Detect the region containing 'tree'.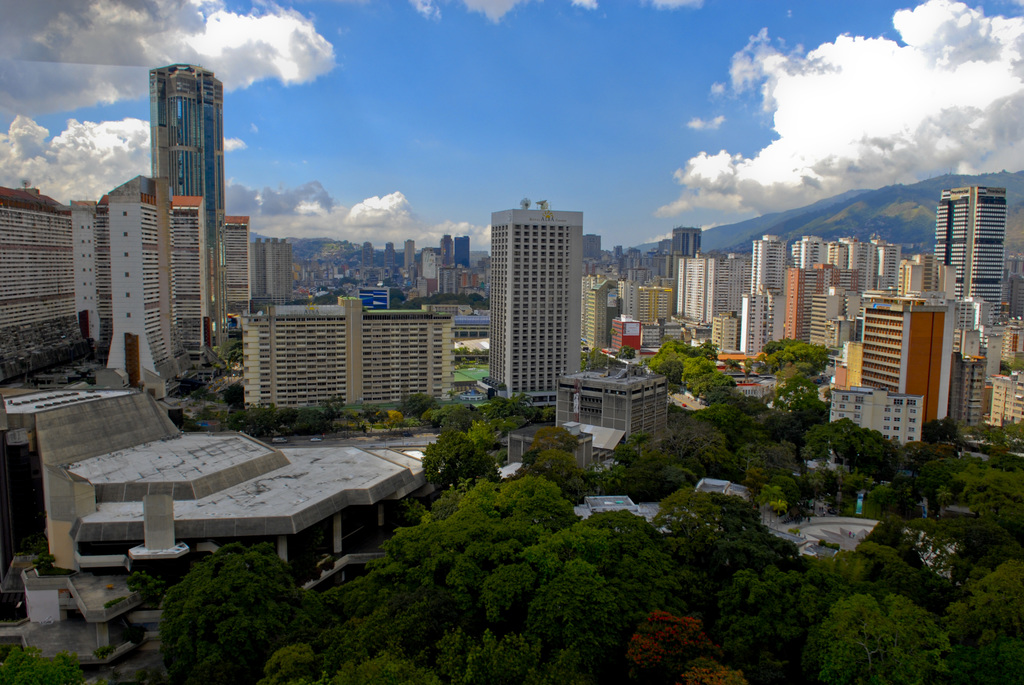
bbox=(975, 562, 1023, 626).
